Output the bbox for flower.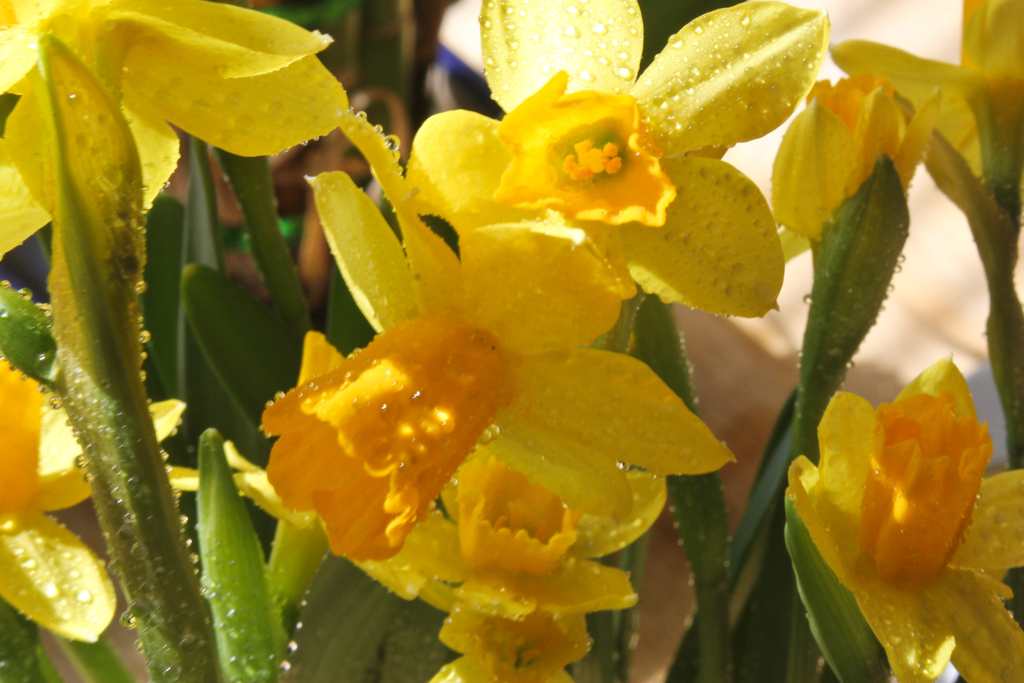
{"x1": 0, "y1": 0, "x2": 351, "y2": 664}.
